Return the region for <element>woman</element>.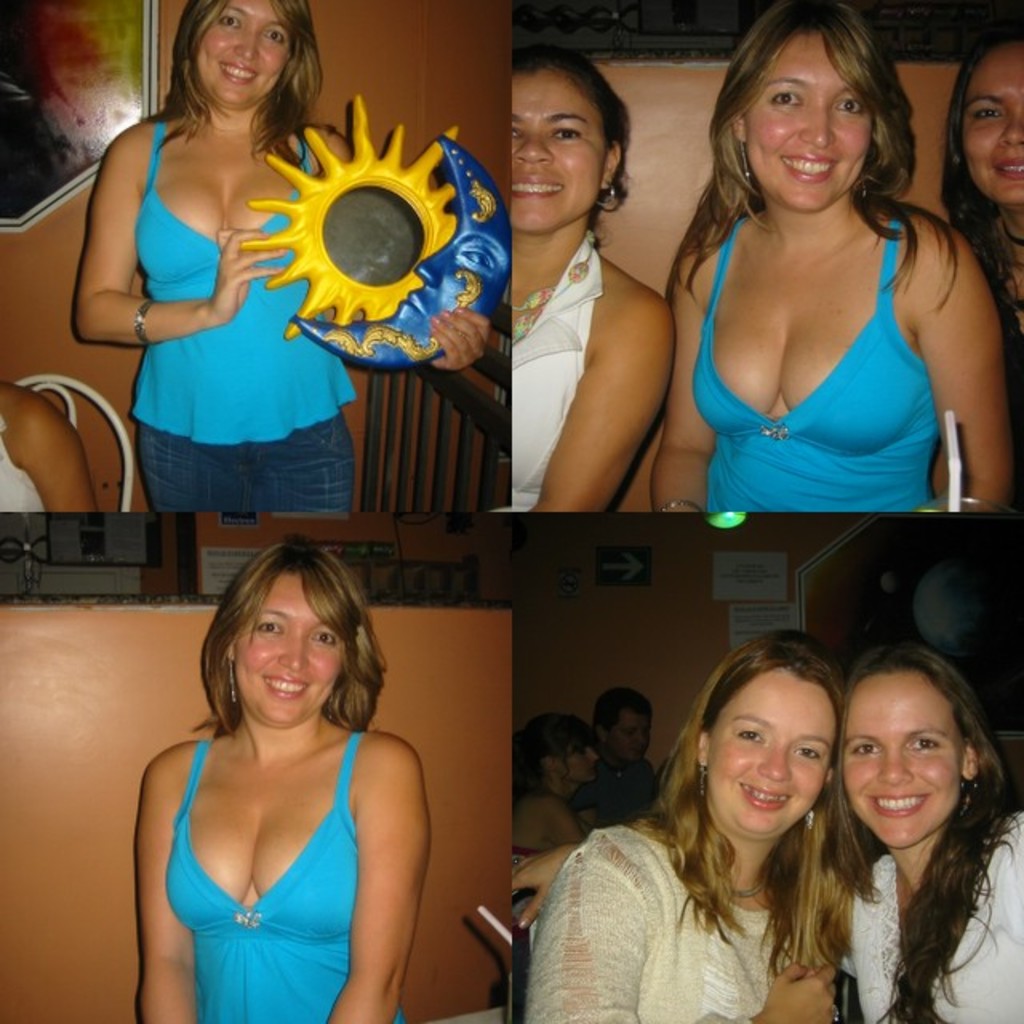
detection(526, 616, 856, 1022).
